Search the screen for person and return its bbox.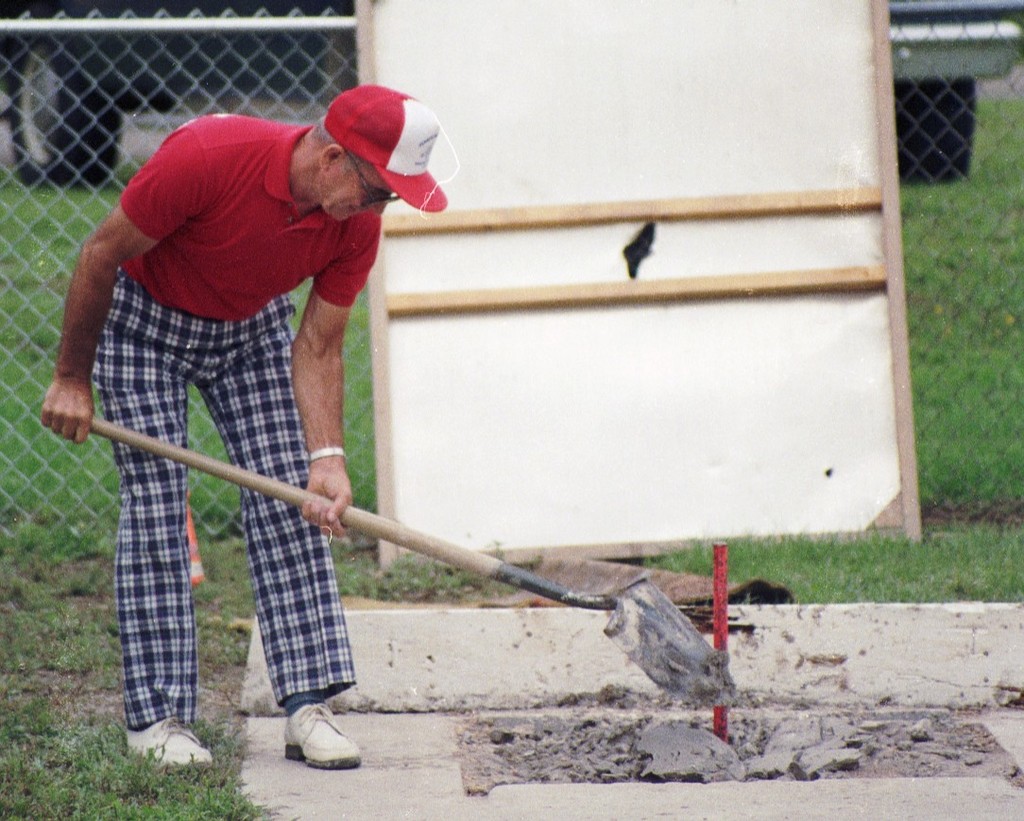
Found: [67, 63, 413, 749].
